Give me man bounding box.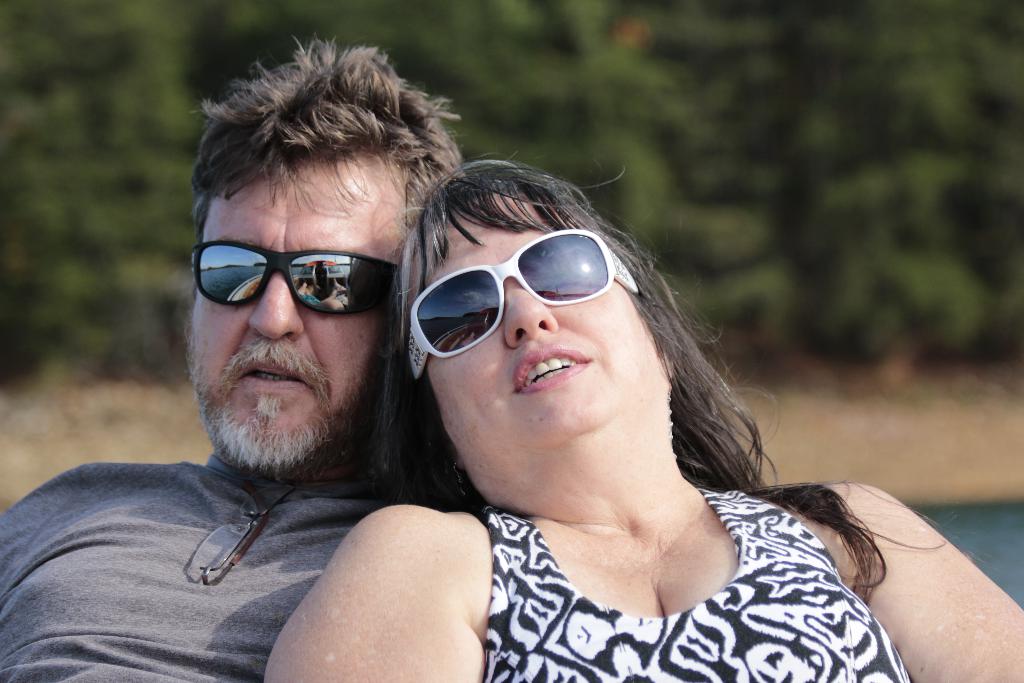
50,76,640,680.
